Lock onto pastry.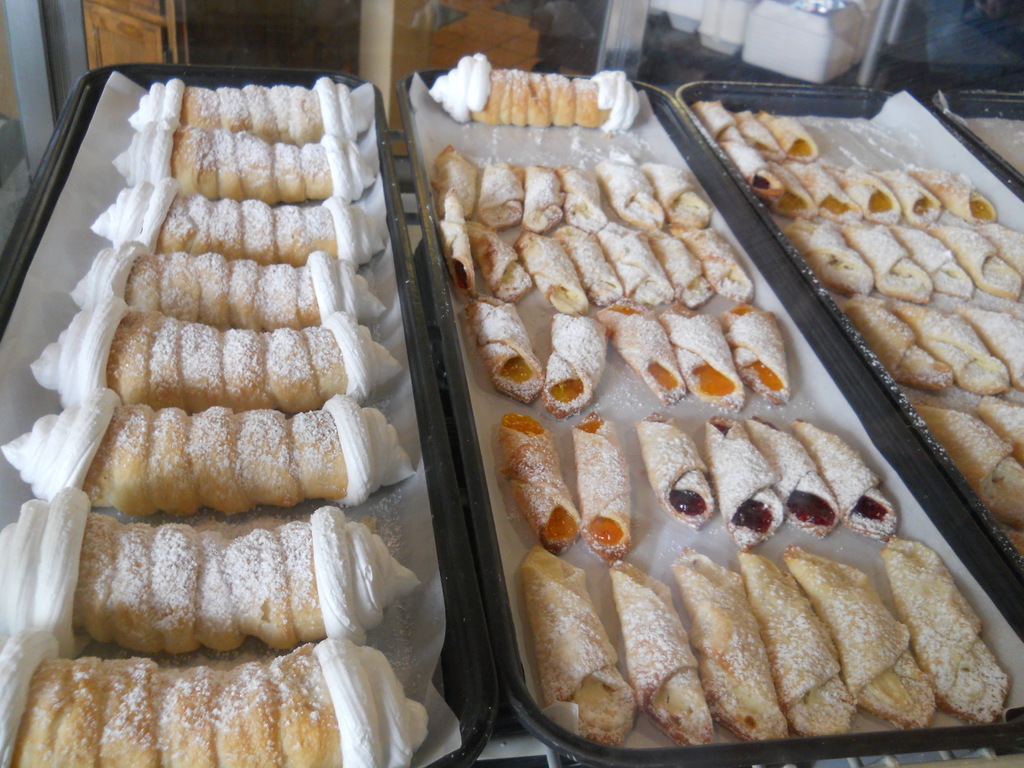
Locked: pyautogui.locateOnScreen(895, 225, 966, 301).
